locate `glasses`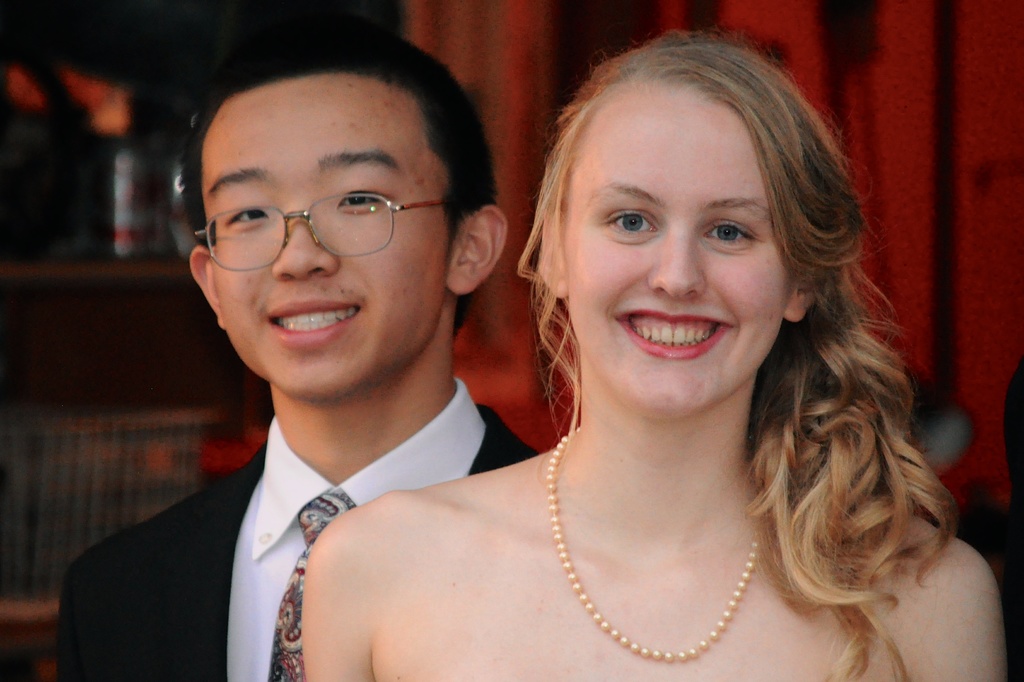
[left=209, top=172, right=449, bottom=251]
